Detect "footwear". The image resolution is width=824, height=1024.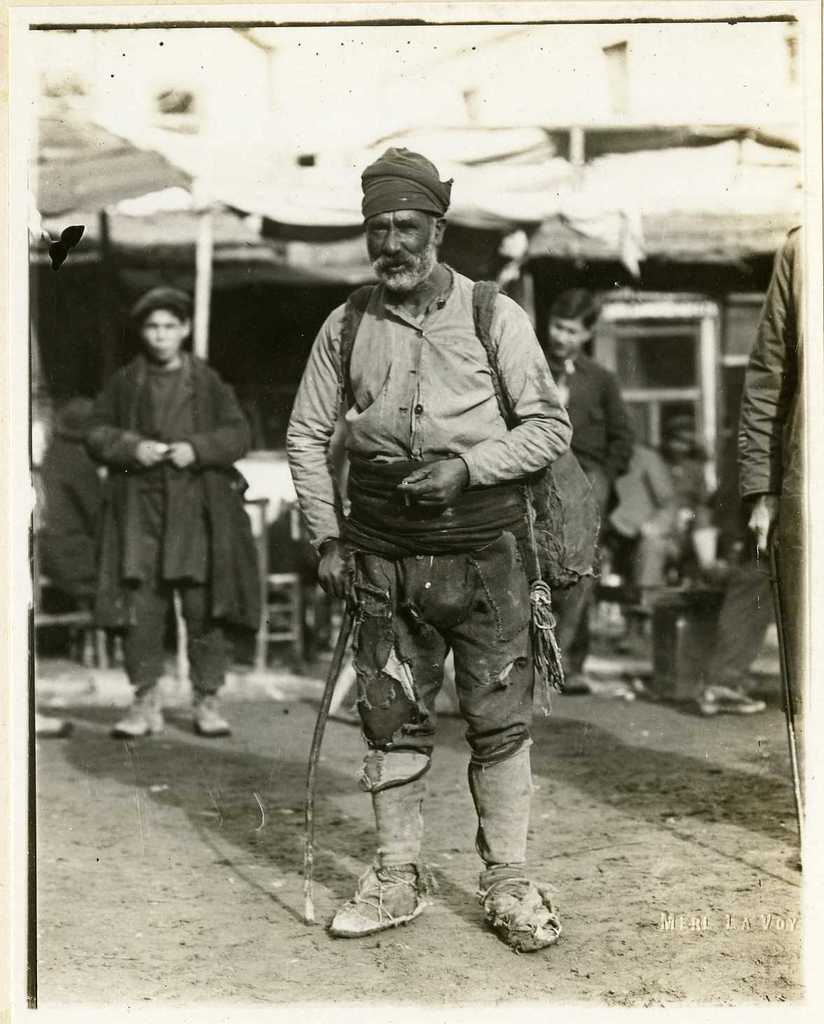
324/869/431/932.
